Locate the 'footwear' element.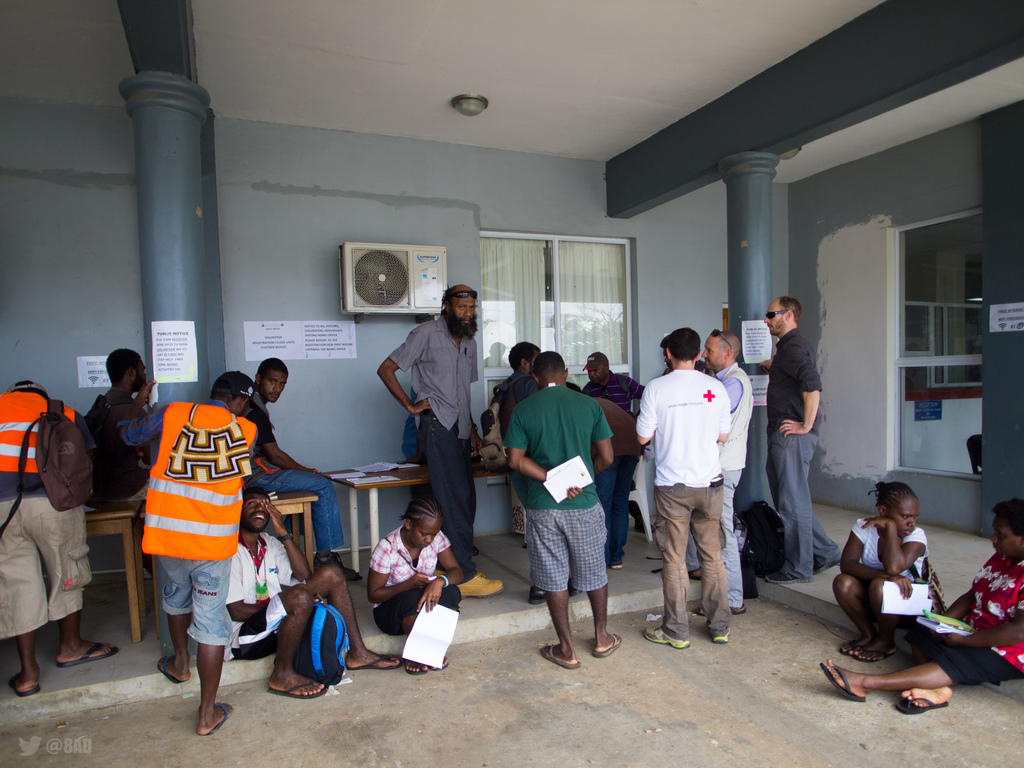
Element bbox: 10,671,40,696.
